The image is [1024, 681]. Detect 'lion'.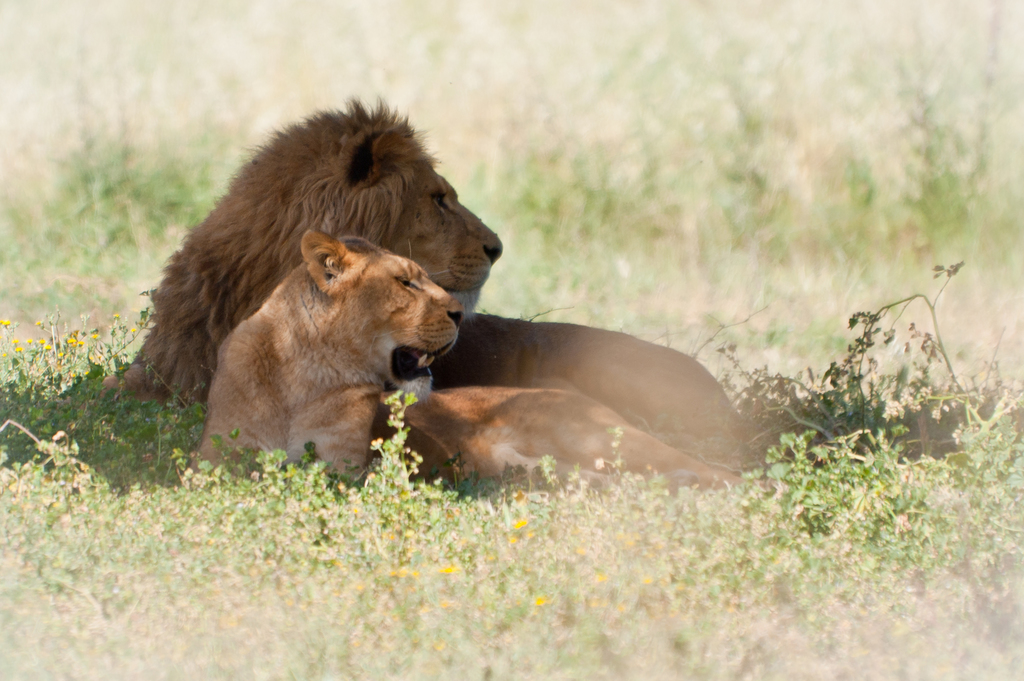
Detection: Rect(49, 88, 760, 424).
